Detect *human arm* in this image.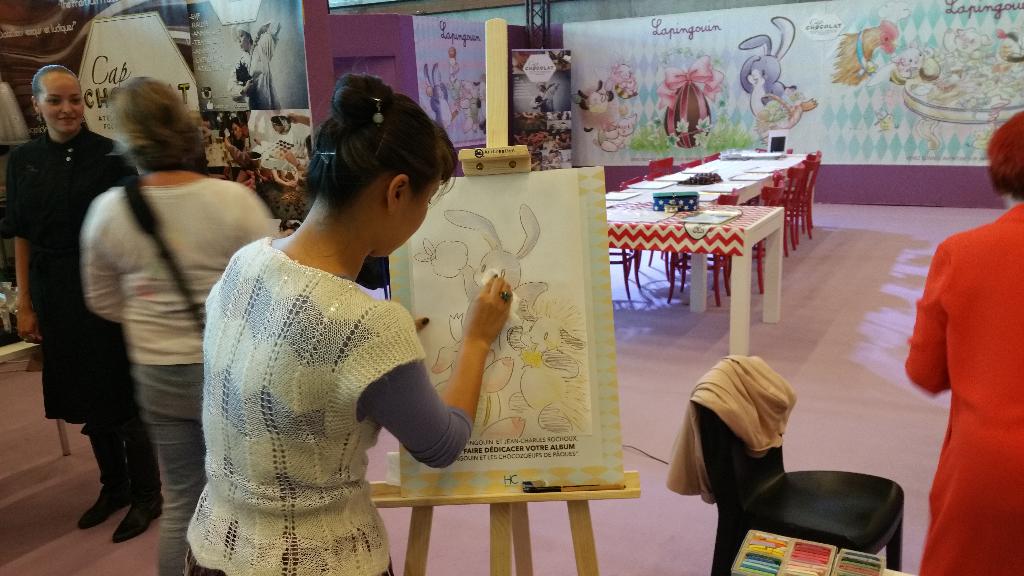
Detection: [252,21,283,61].
